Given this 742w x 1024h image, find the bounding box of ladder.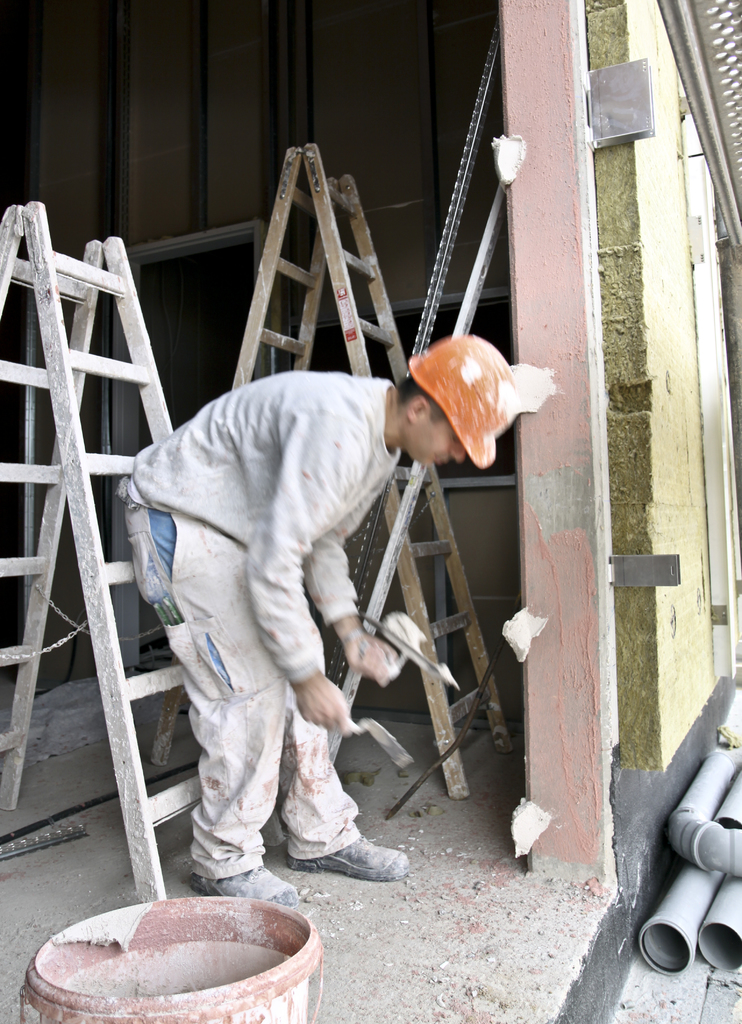
[x1=150, y1=142, x2=524, y2=807].
